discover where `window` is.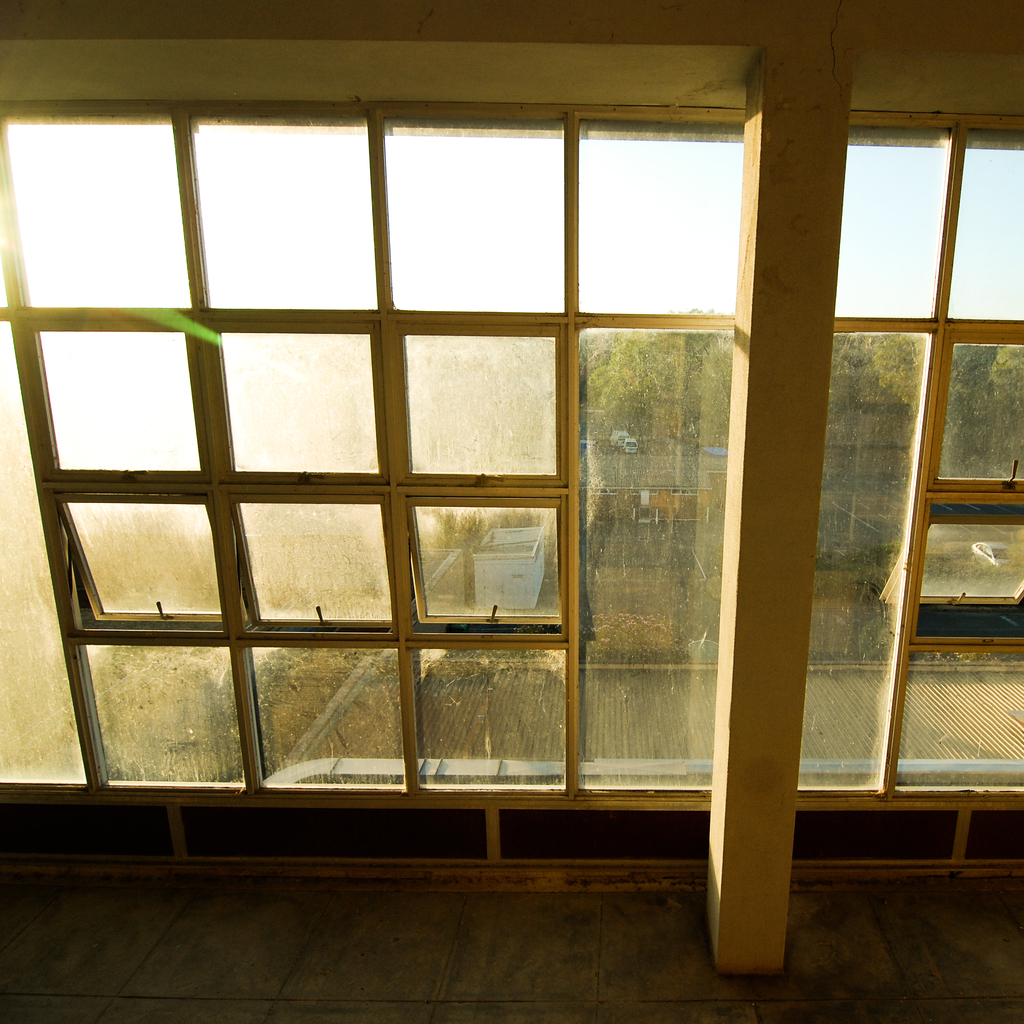
Discovered at 0 115 193 307.
